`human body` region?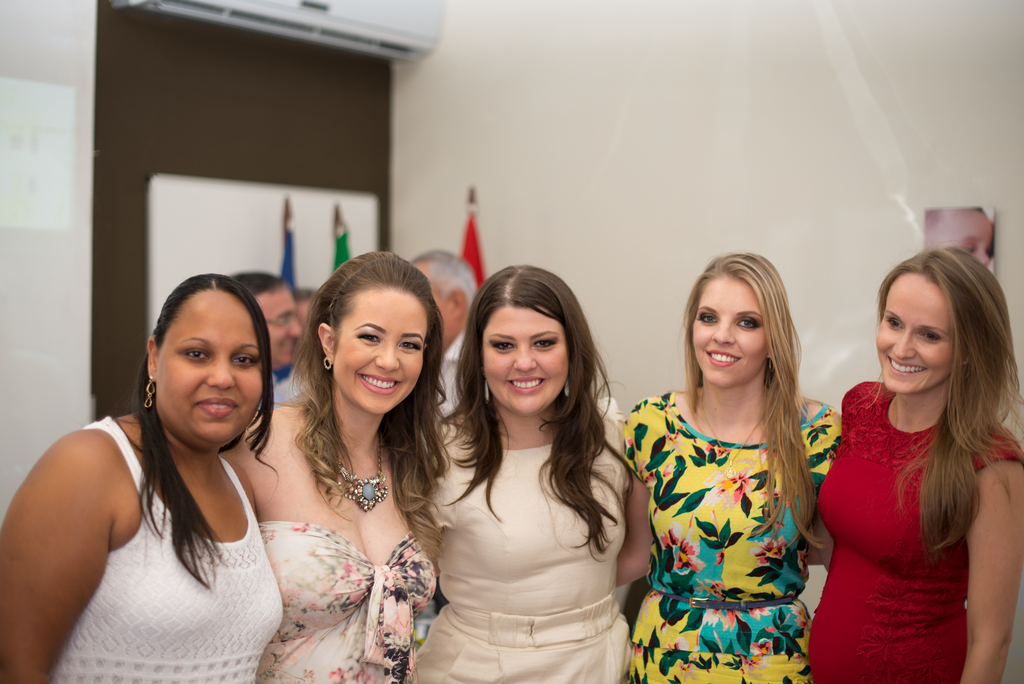
[x1=0, y1=273, x2=289, y2=683]
